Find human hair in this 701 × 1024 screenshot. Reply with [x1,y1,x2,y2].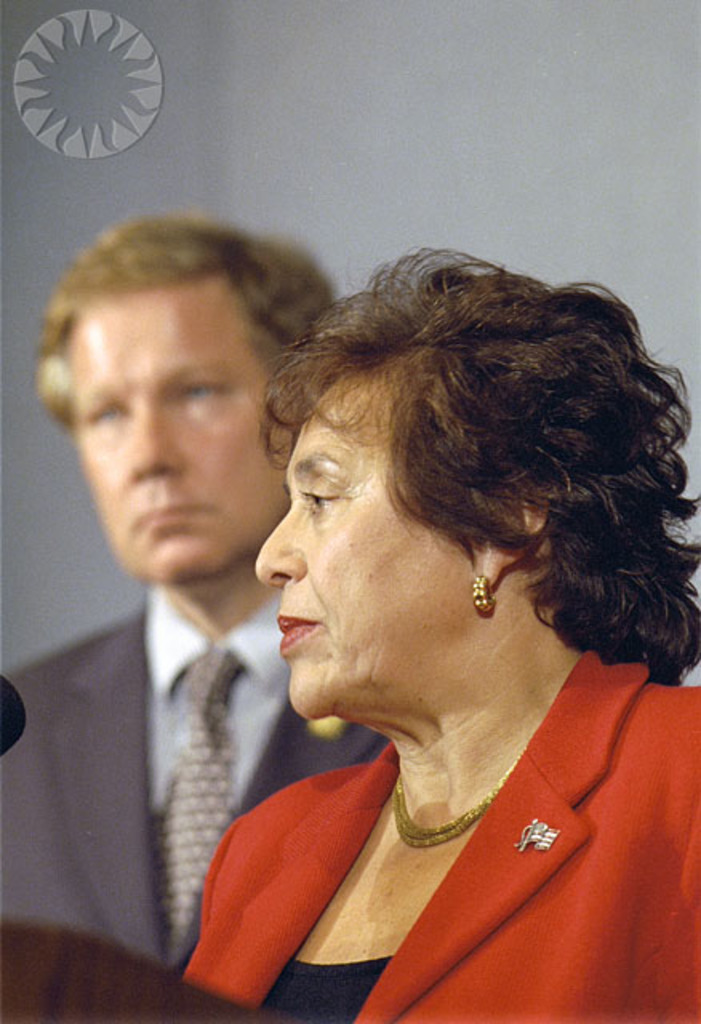
[35,213,341,427].
